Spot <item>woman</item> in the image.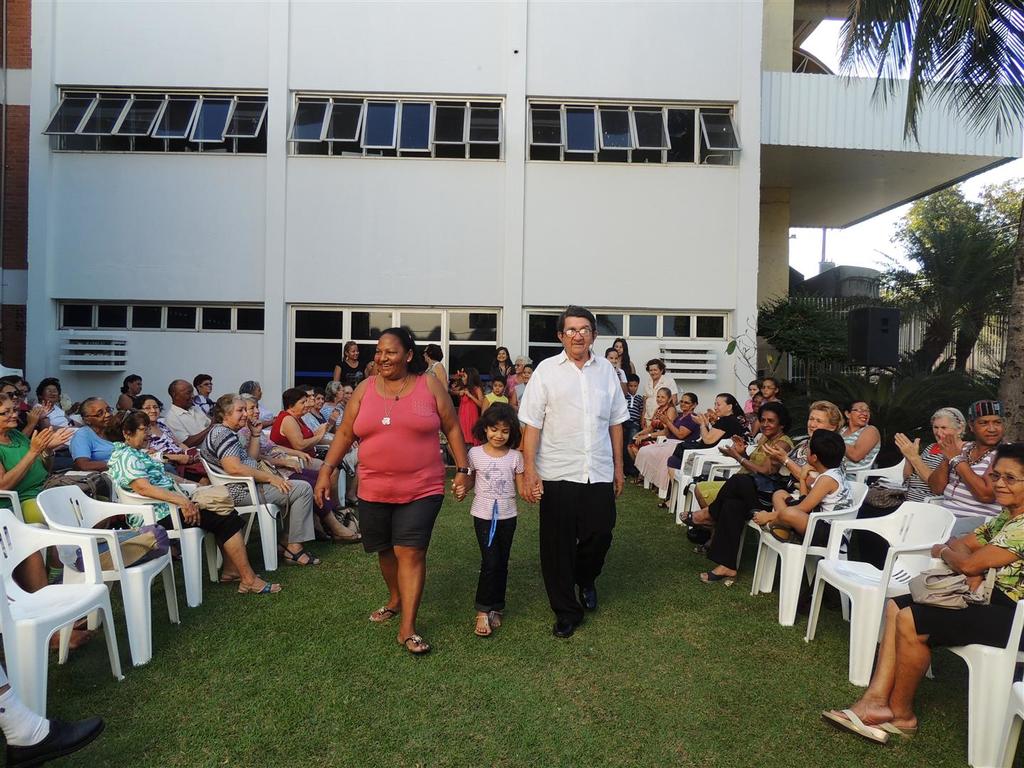
<item>woman</item> found at 629:388:677:461.
